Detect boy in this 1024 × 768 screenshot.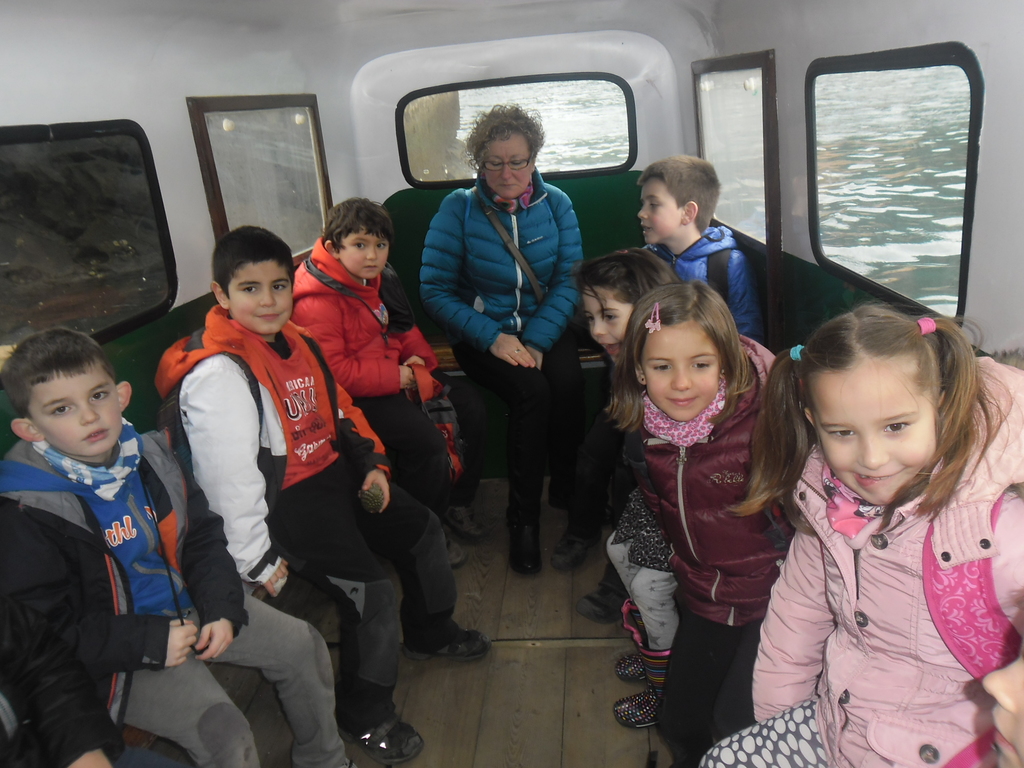
Detection: {"left": 154, "top": 223, "right": 492, "bottom": 767}.
